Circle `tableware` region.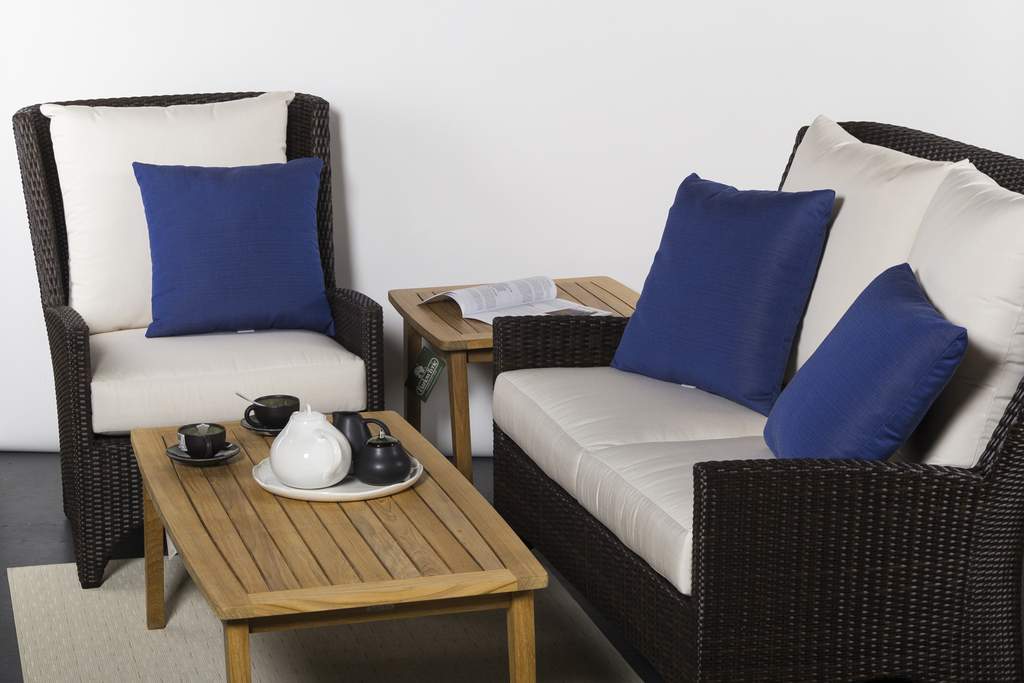
Region: [x1=234, y1=387, x2=268, y2=408].
